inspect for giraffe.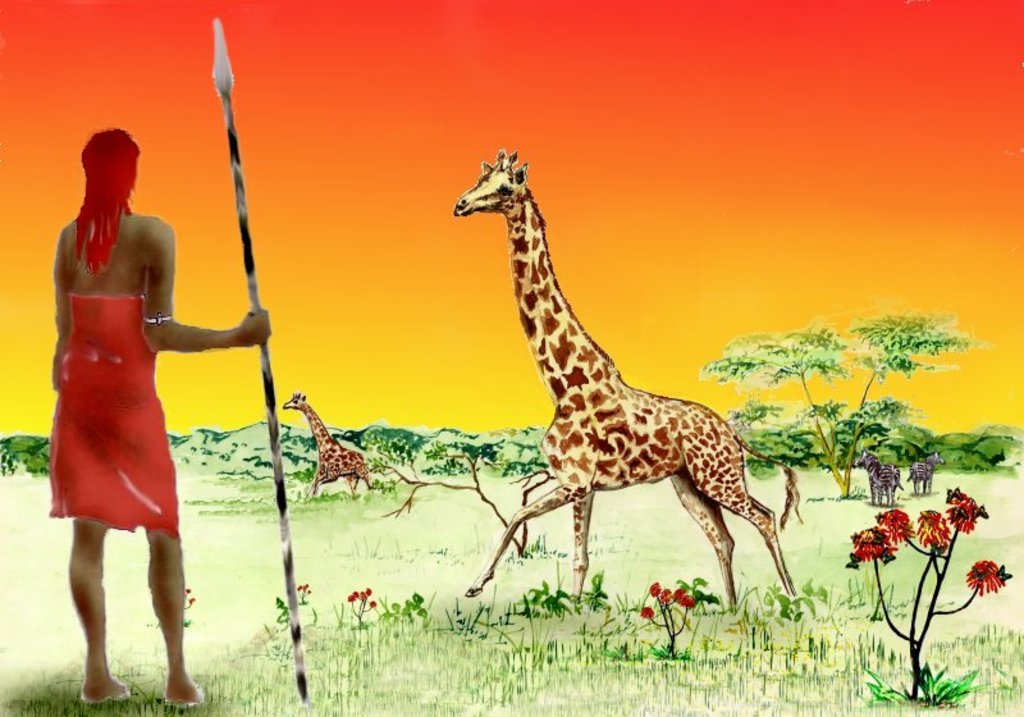
Inspection: (445,138,803,618).
